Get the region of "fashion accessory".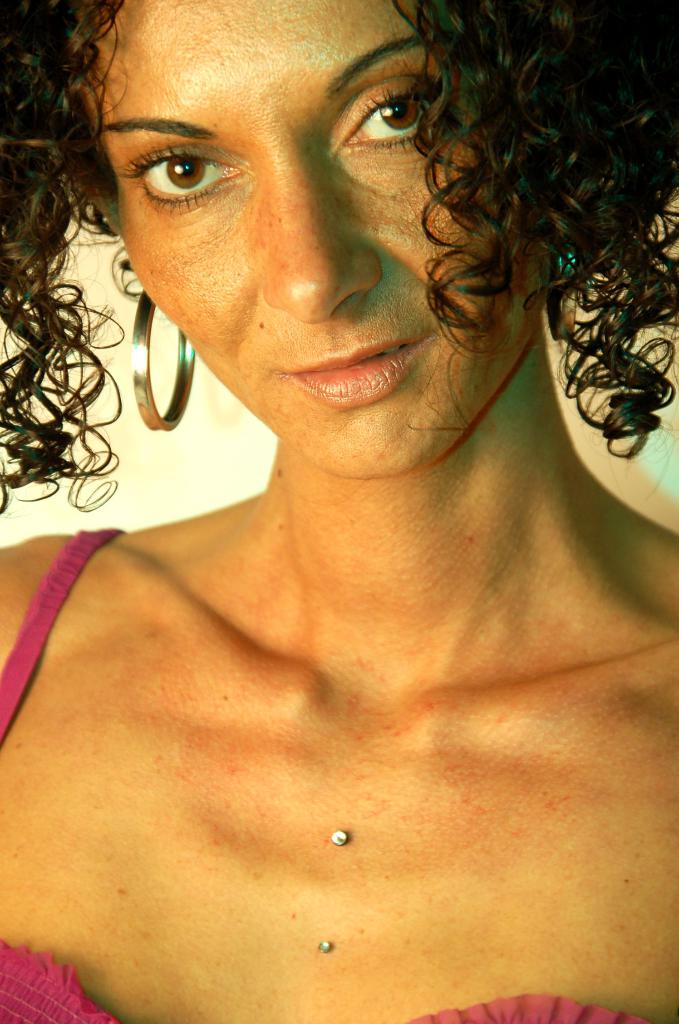
(130, 289, 196, 430).
